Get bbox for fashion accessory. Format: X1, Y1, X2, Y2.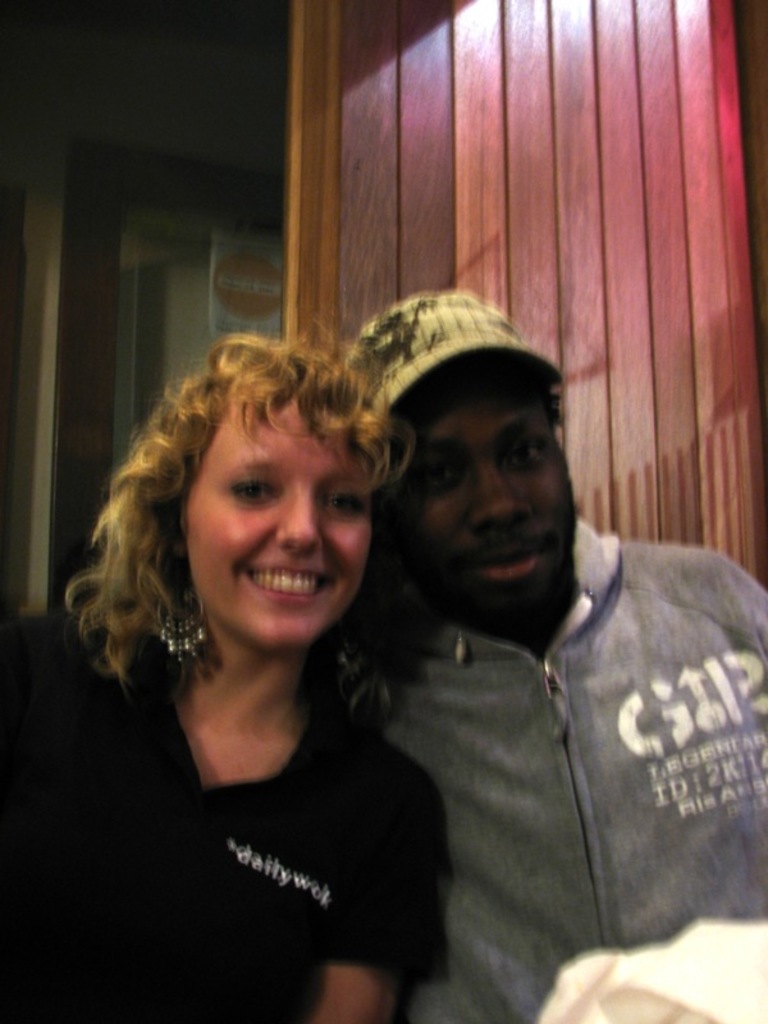
155, 553, 210, 659.
